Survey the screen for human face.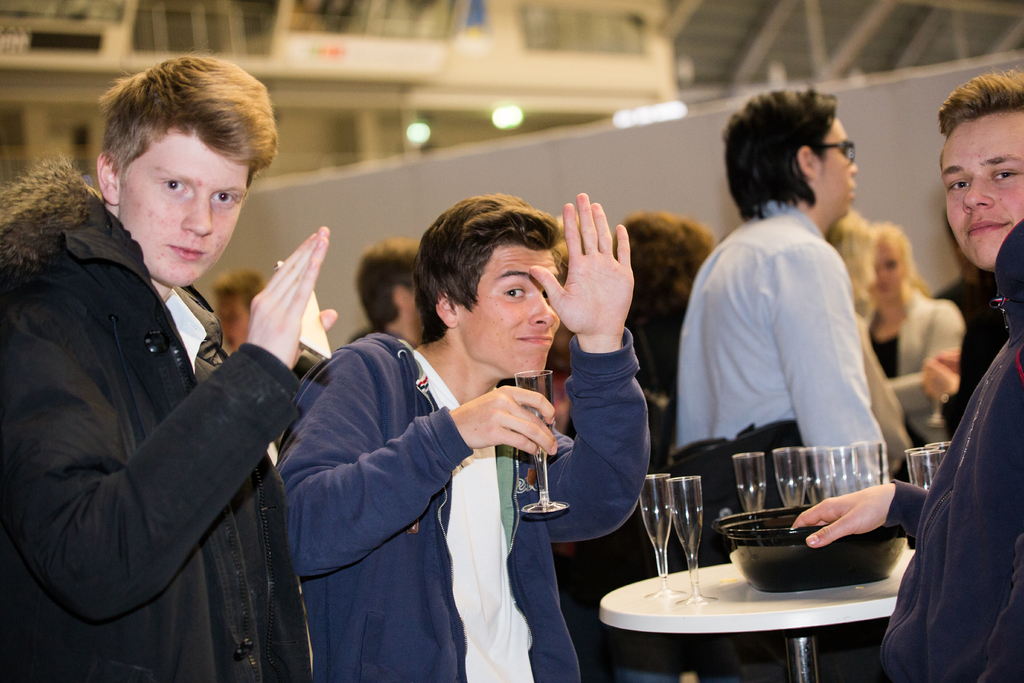
Survey found: 943,111,1023,268.
